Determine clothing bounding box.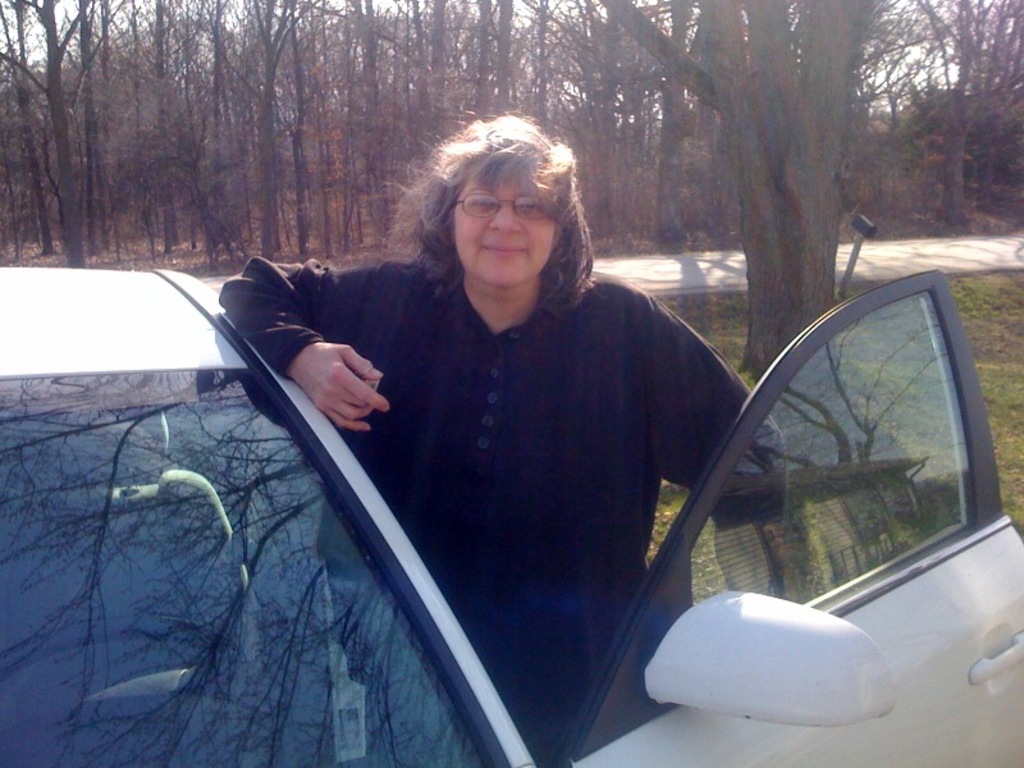
Determined: BBox(143, 177, 800, 699).
